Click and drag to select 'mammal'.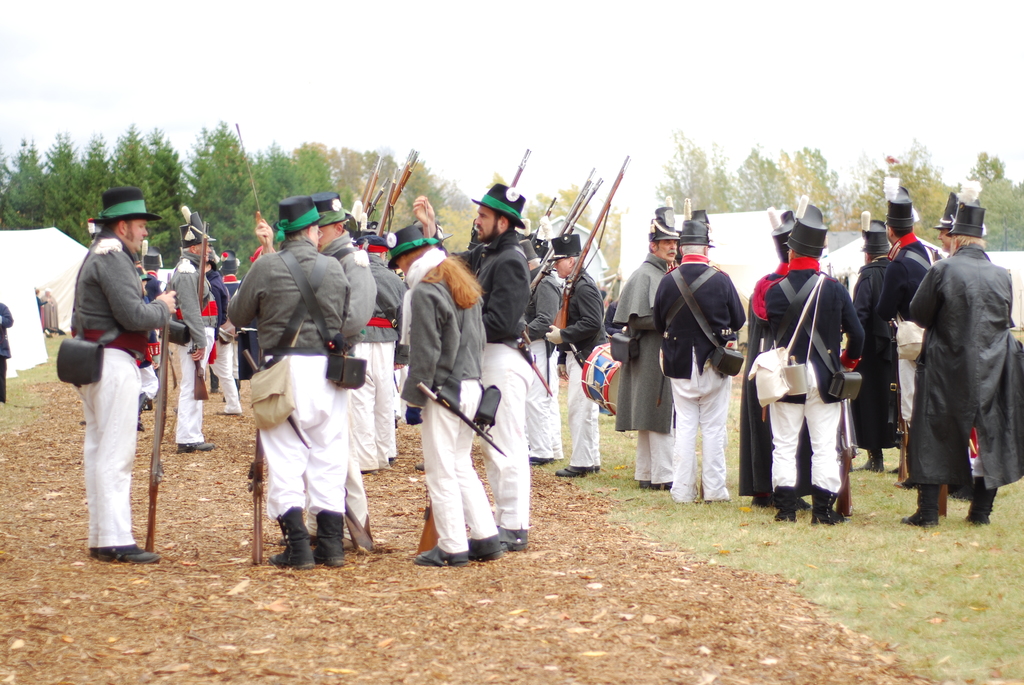
Selection: left=199, top=251, right=241, bottom=416.
